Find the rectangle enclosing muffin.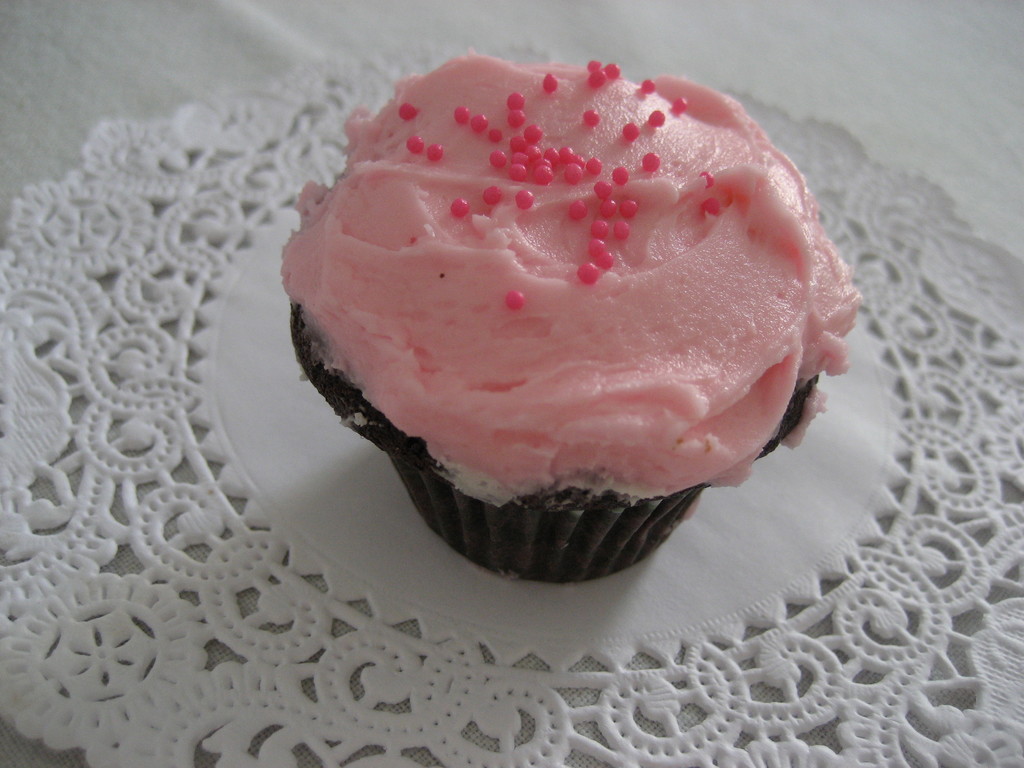
[278,45,870,591].
